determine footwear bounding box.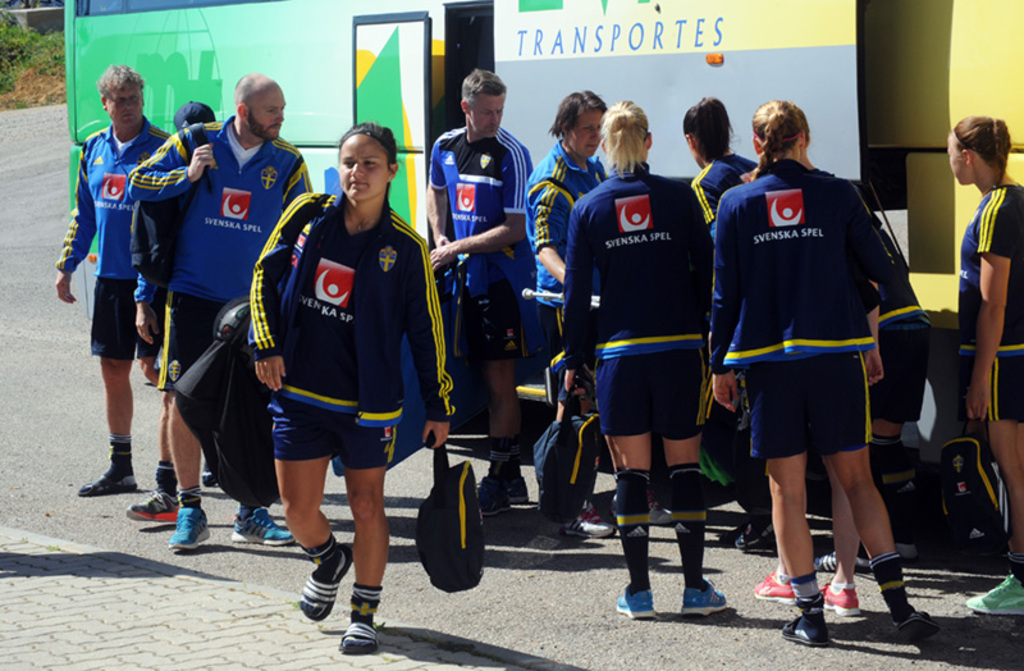
Determined: (970,570,1023,615).
